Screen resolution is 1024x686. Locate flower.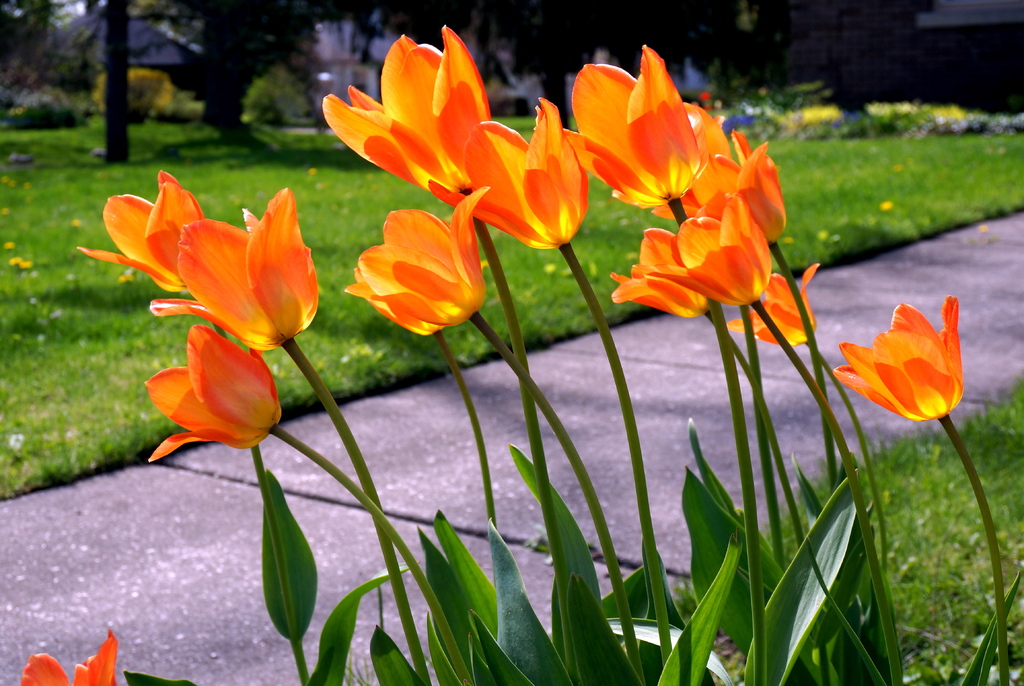
x1=74 y1=170 x2=200 y2=292.
